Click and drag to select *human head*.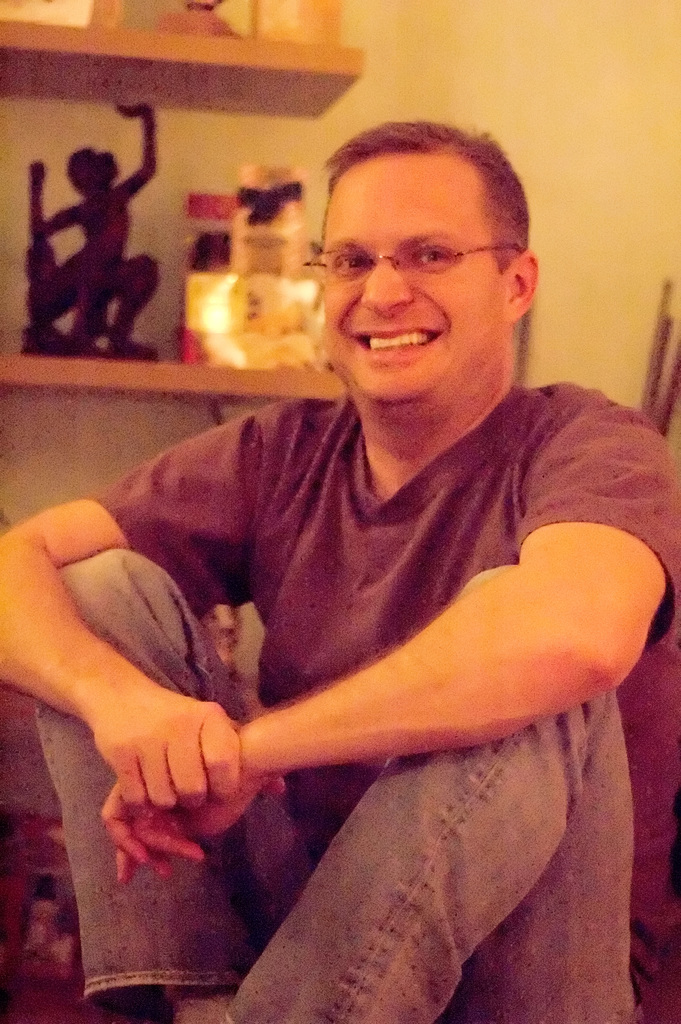
Selection: Rect(309, 111, 533, 381).
